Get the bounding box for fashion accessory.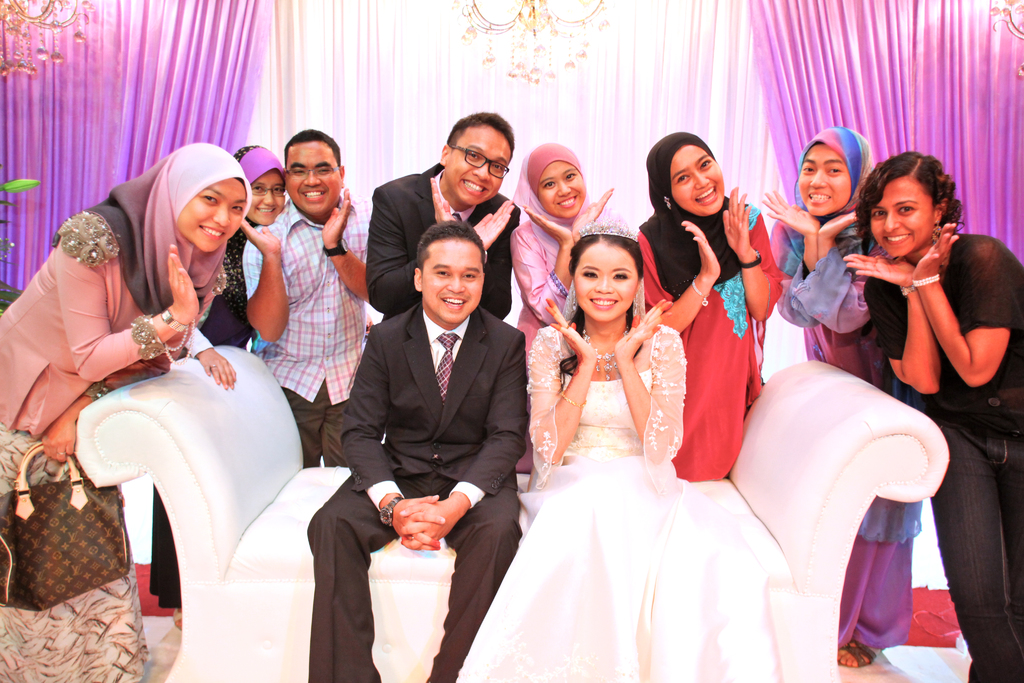
bbox=(168, 320, 195, 365).
